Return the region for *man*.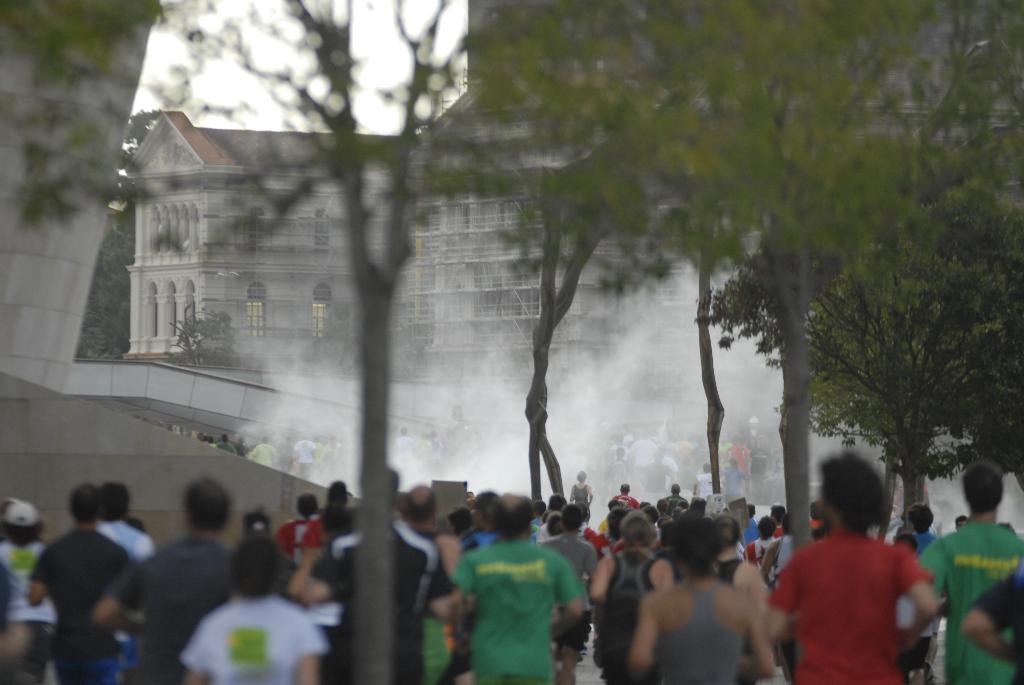
left=963, top=560, right=1023, bottom=684.
